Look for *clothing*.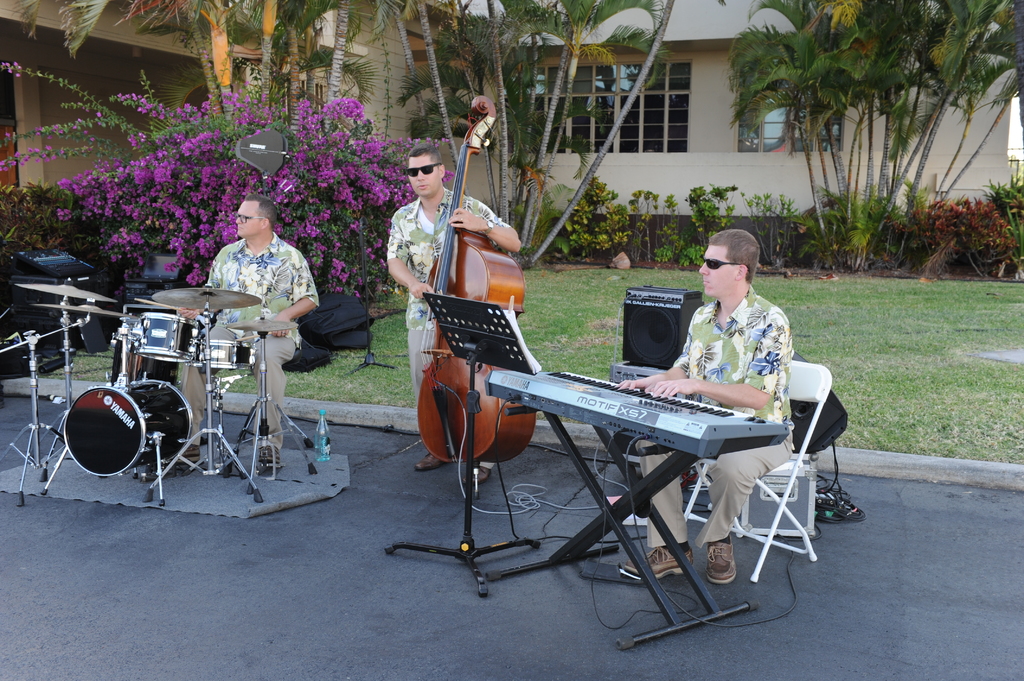
Found: <bbox>643, 287, 808, 559</bbox>.
